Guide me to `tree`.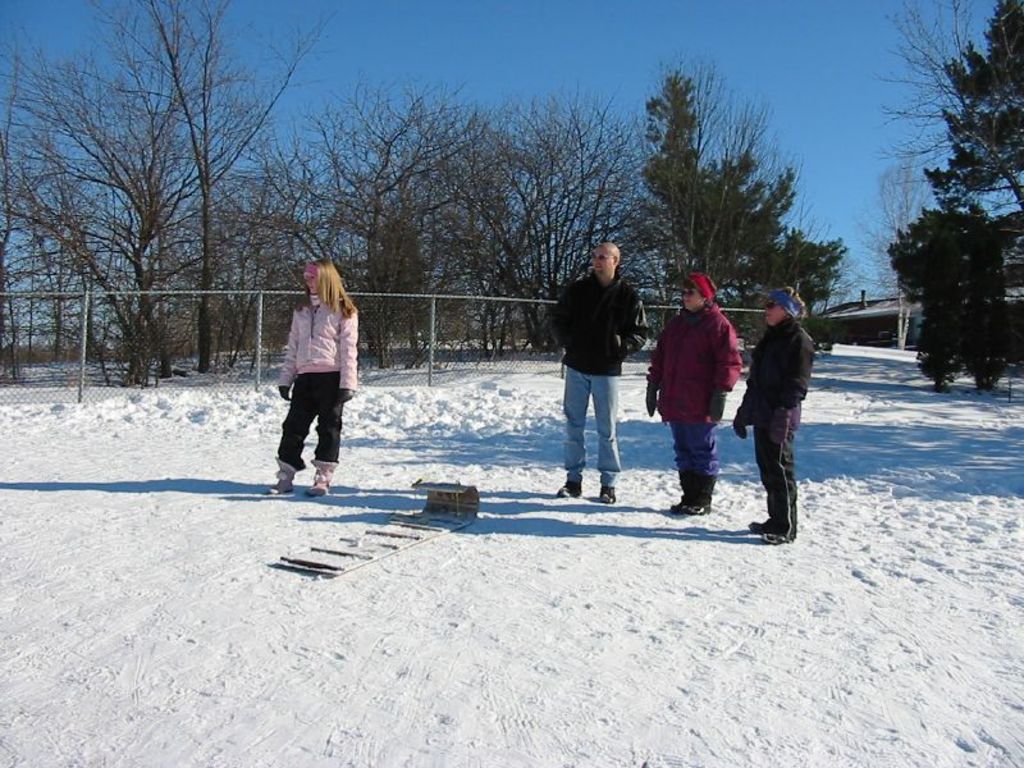
Guidance: BBox(929, 1, 1023, 207).
